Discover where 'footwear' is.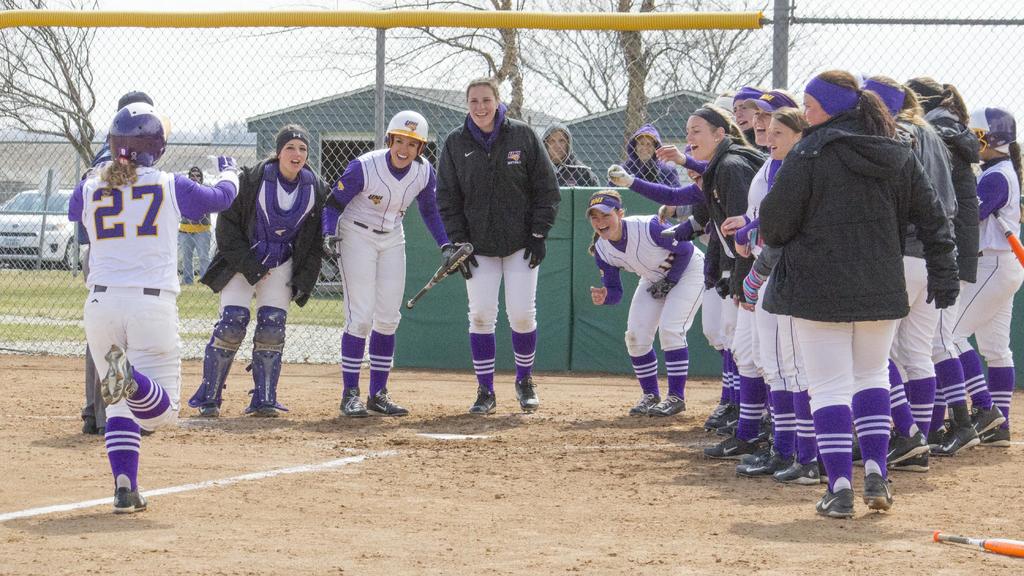
Discovered at [815, 483, 856, 521].
